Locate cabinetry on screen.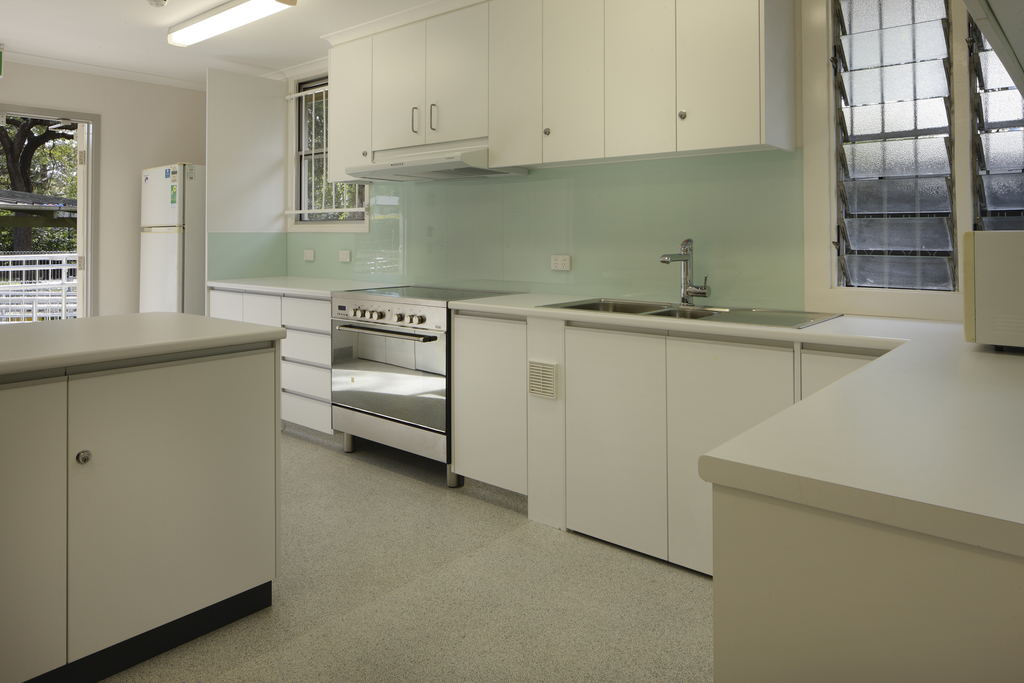
On screen at x1=564 y1=327 x2=808 y2=582.
